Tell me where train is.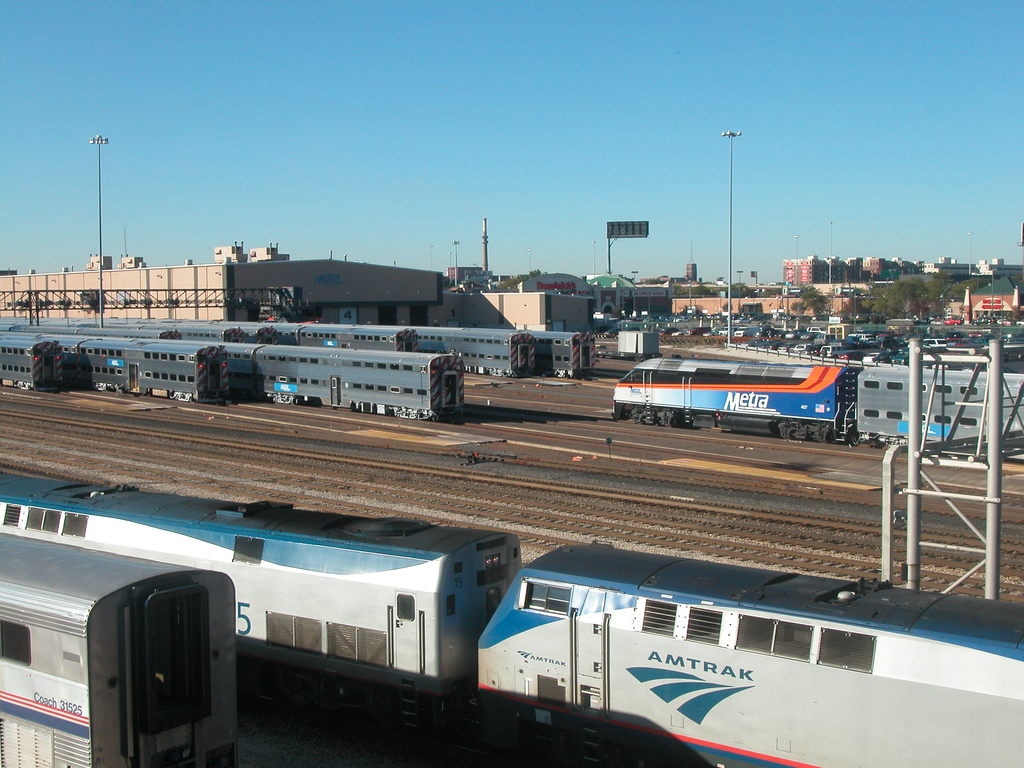
train is at {"x1": 606, "y1": 360, "x2": 1023, "y2": 455}.
